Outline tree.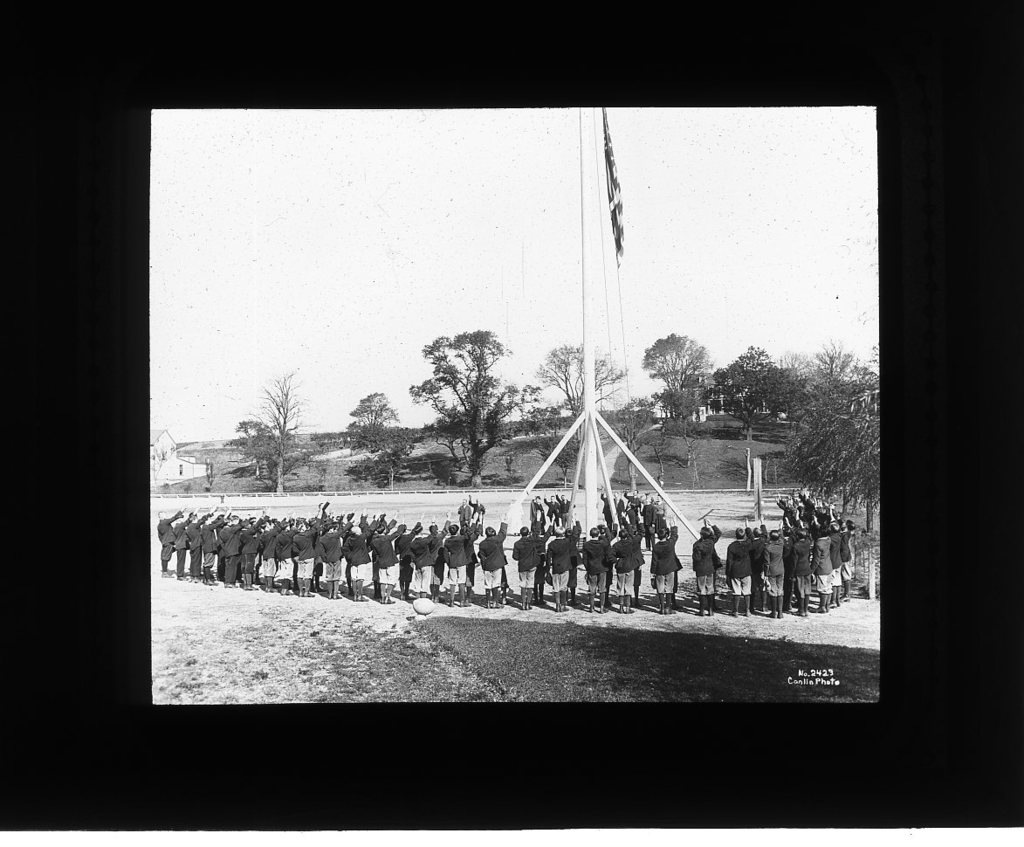
Outline: 341:386:408:455.
